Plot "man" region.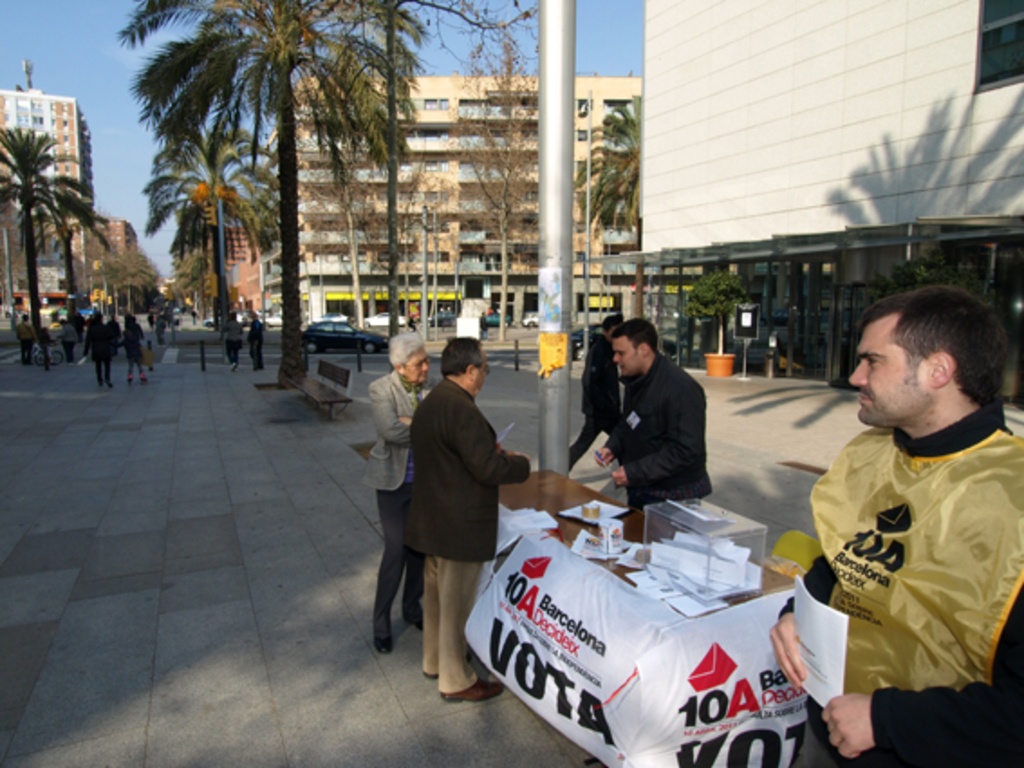
Plotted at bbox(83, 314, 116, 390).
